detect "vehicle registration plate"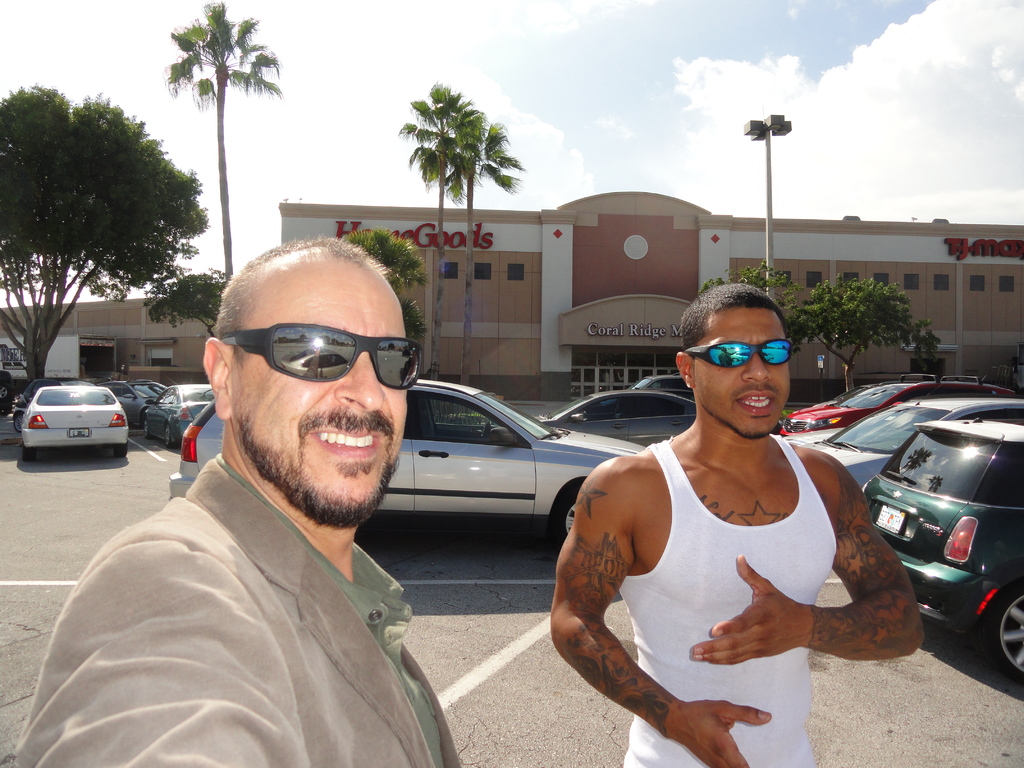
region(872, 506, 905, 535)
